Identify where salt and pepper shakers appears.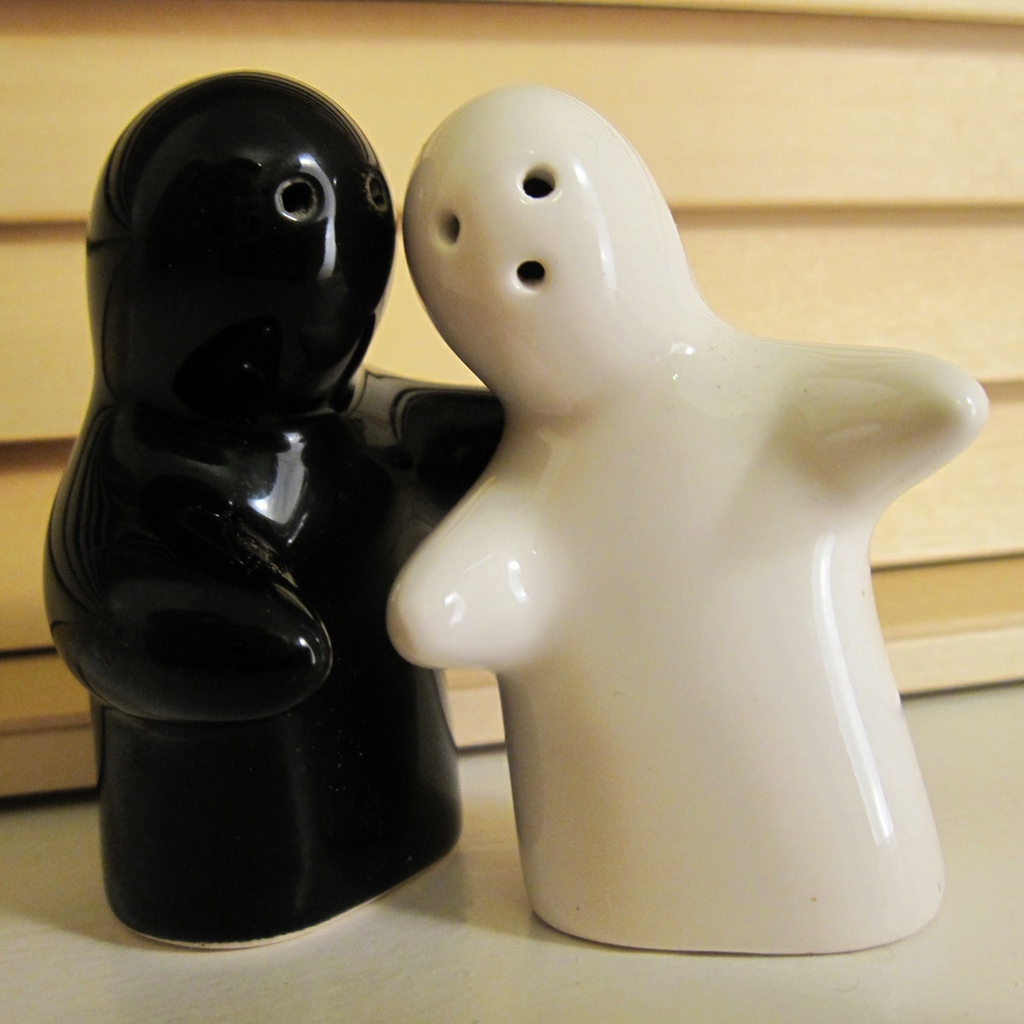
Appears at [47,74,491,949].
